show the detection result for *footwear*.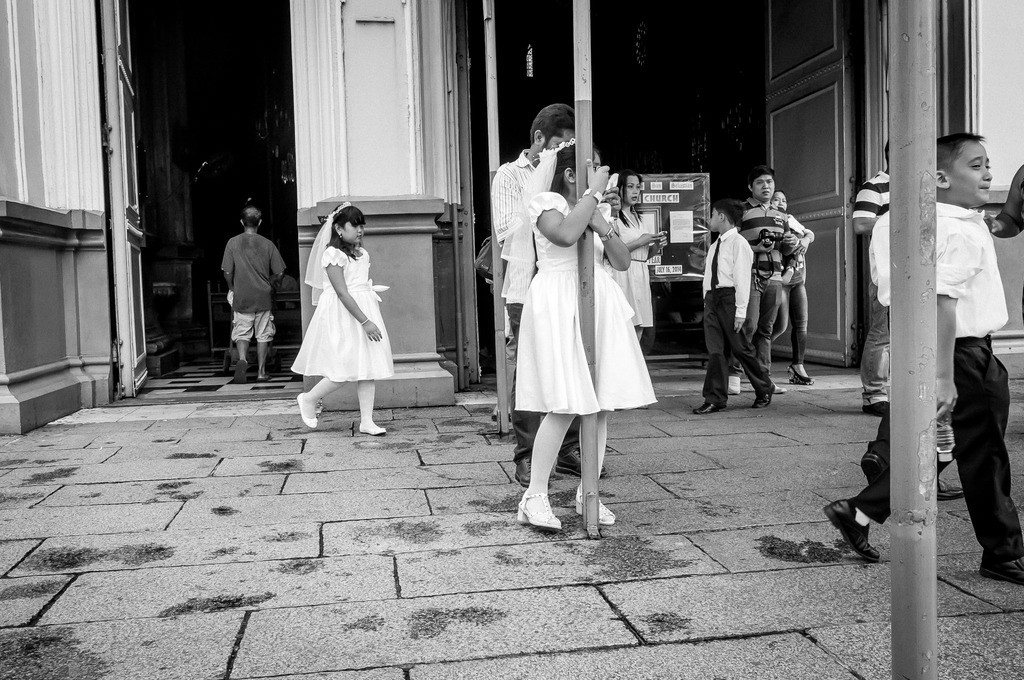
573,479,613,522.
